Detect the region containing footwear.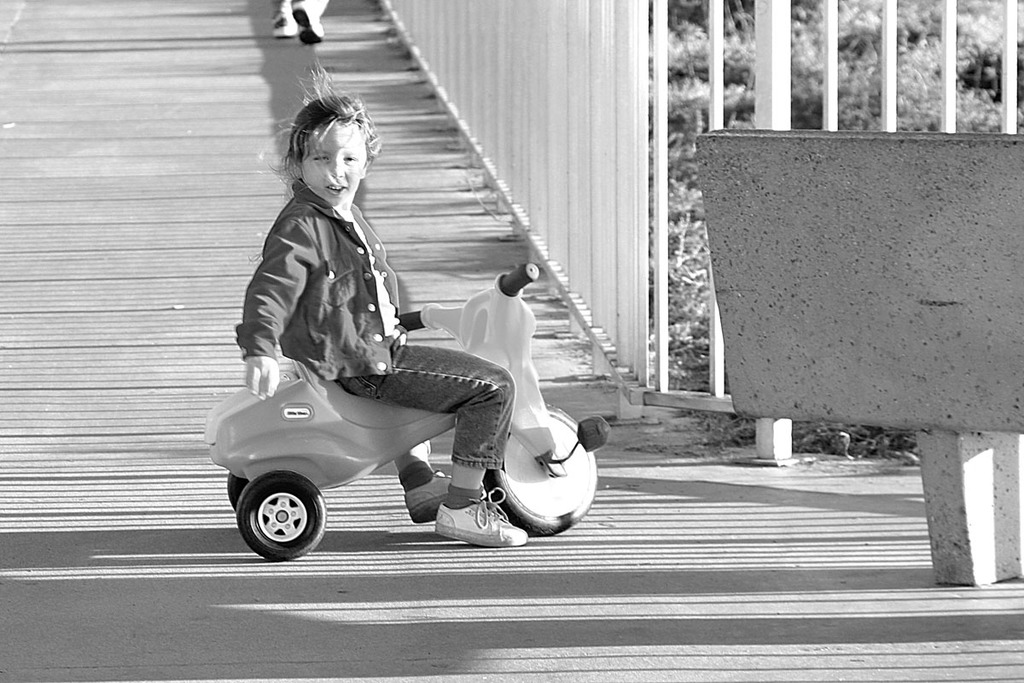
{"left": 404, "top": 473, "right": 454, "bottom": 526}.
